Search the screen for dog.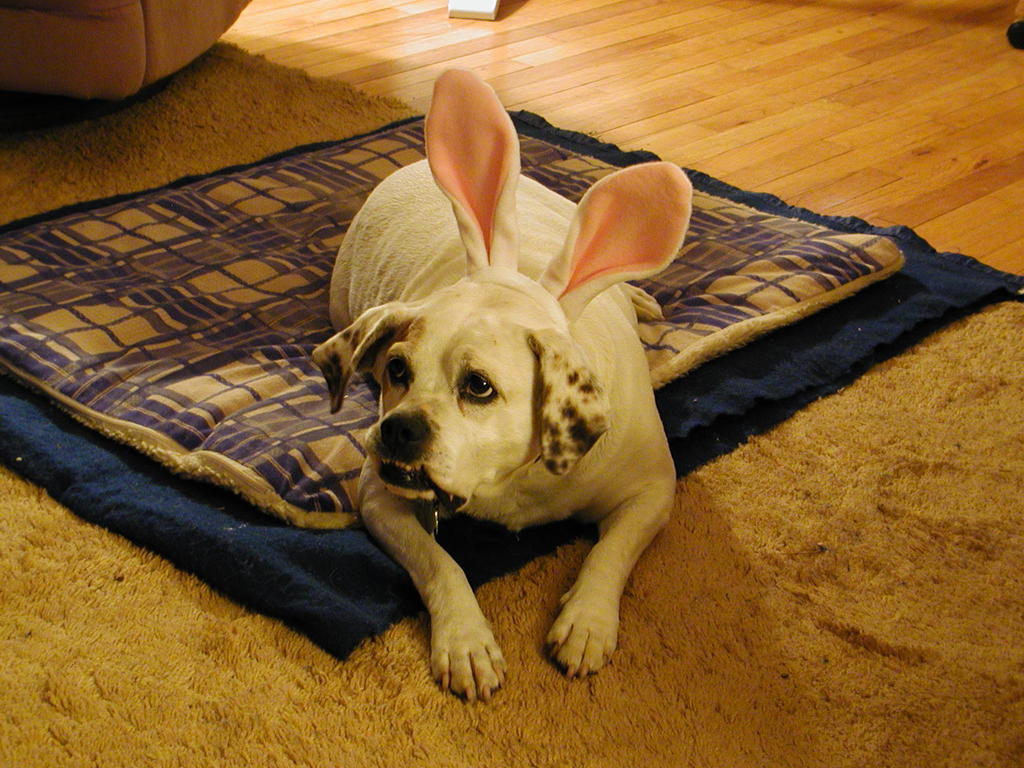
Found at BBox(312, 68, 694, 712).
